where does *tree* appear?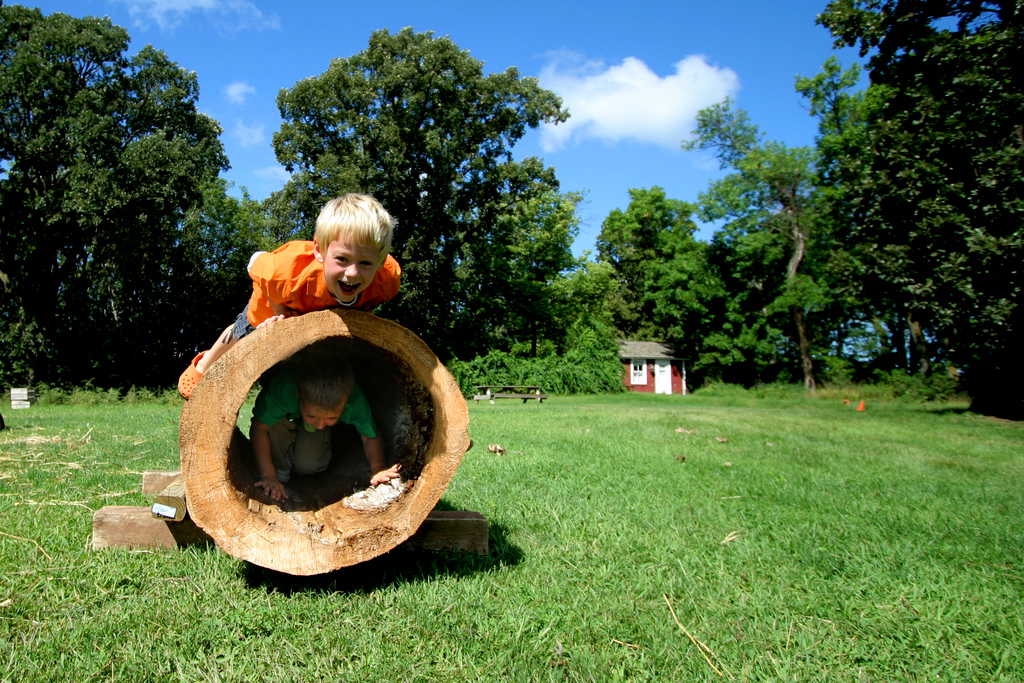
Appears at bbox=(259, 21, 578, 360).
